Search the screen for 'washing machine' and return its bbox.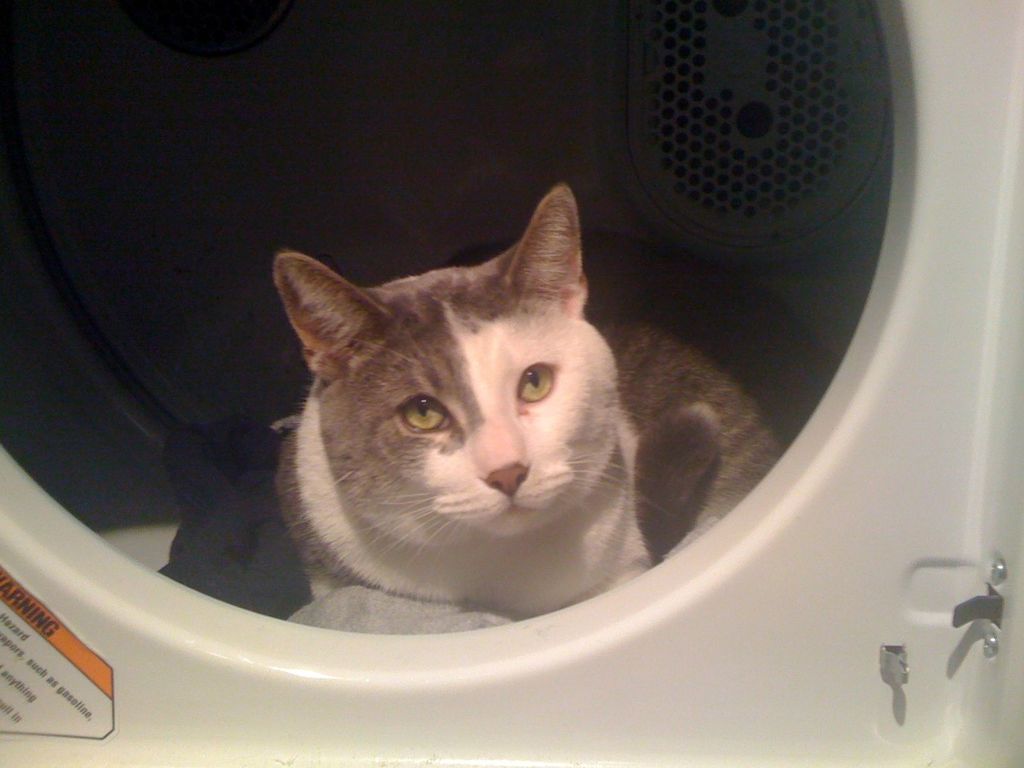
Found: [left=0, top=0, right=1023, bottom=767].
